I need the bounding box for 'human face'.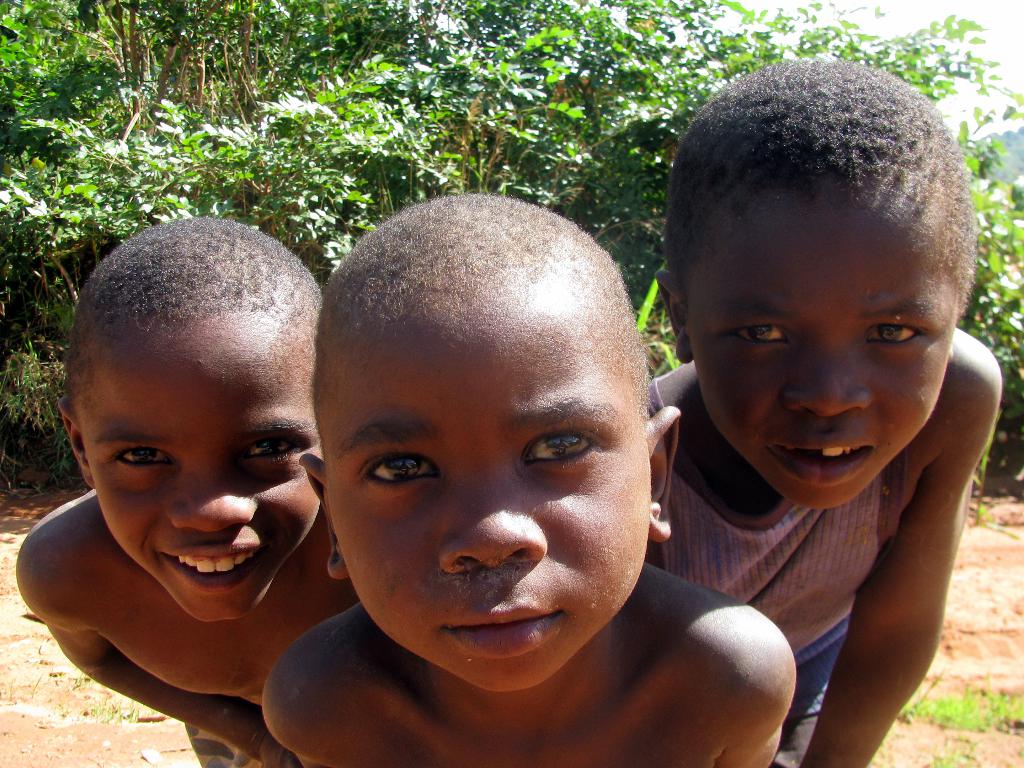
Here it is: 77/335/321/624.
